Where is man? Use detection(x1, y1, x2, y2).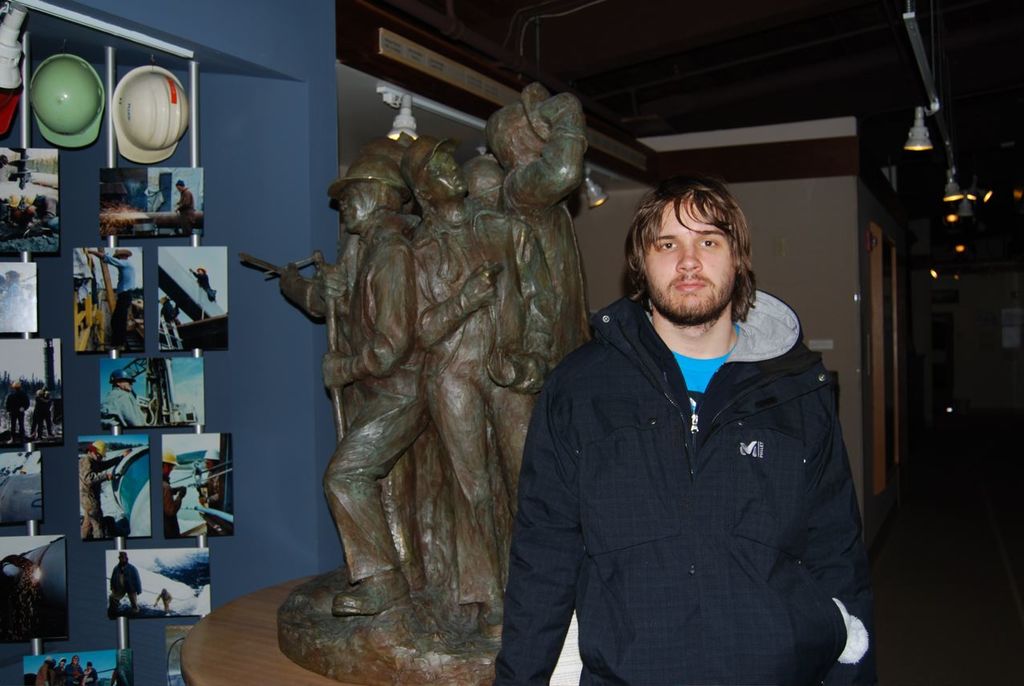
detection(68, 659, 84, 685).
